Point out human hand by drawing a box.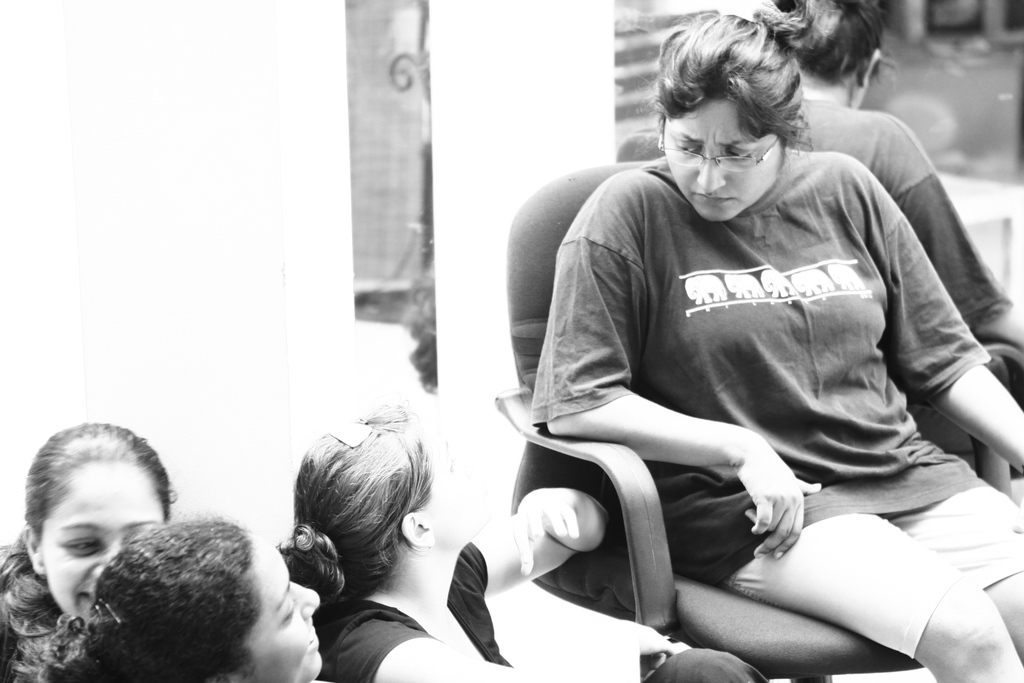
l=511, t=484, r=582, b=575.
